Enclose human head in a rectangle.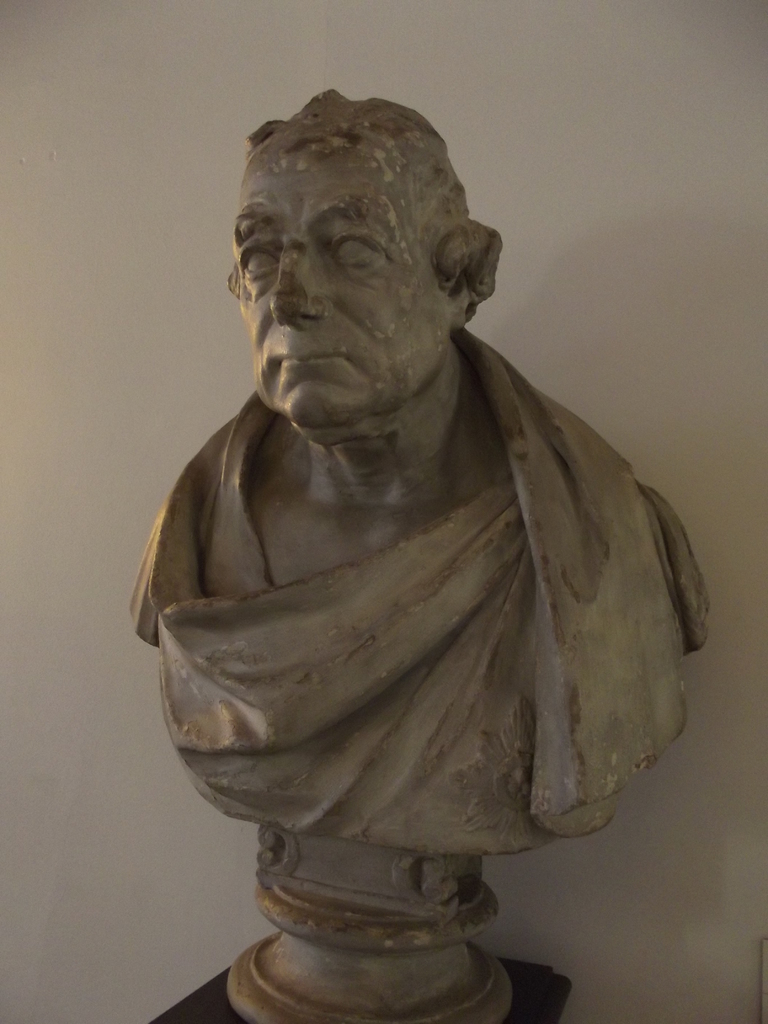
[211,92,507,490].
